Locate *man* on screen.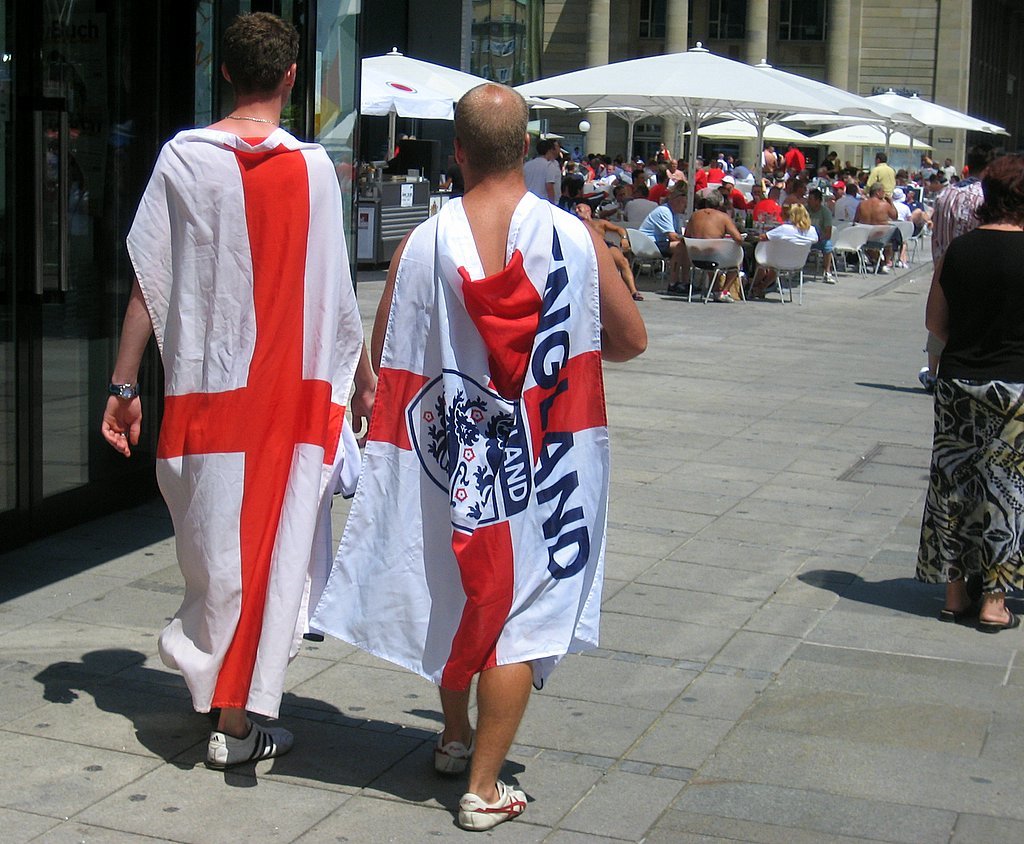
On screen at 919/148/1000/395.
